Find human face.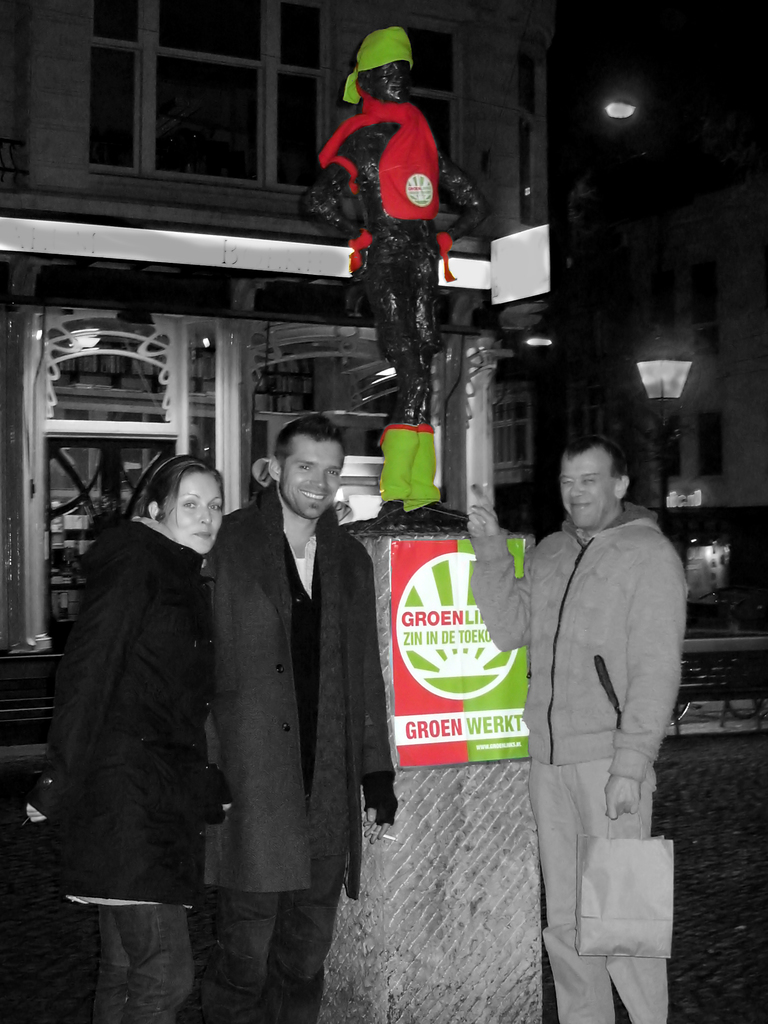
[left=561, top=440, right=618, bottom=526].
